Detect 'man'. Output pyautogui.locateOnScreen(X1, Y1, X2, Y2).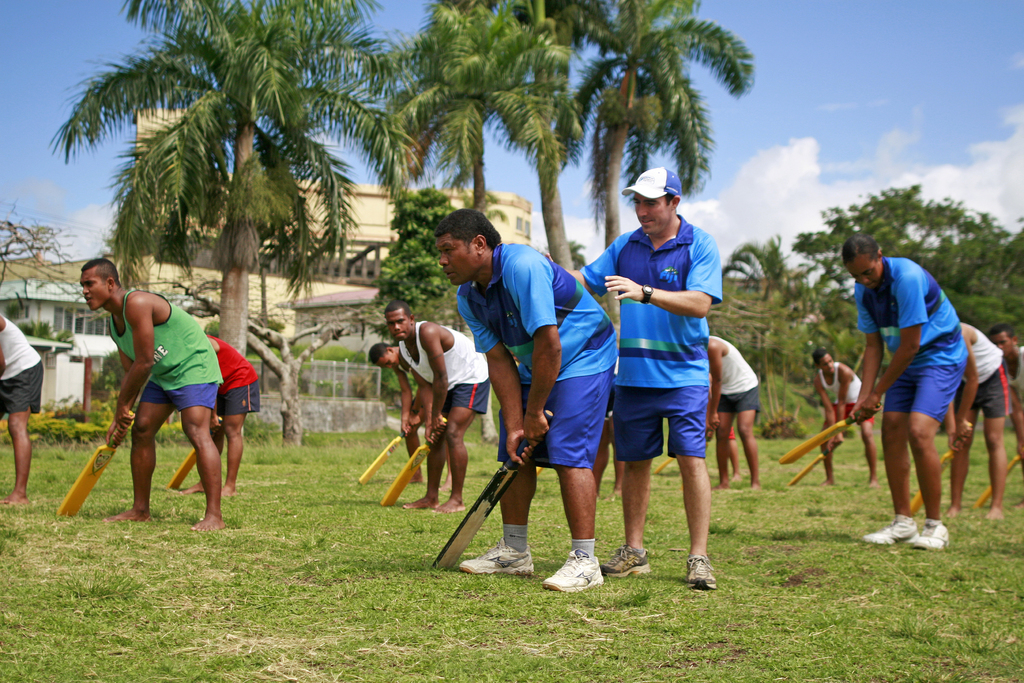
pyautogui.locateOnScreen(372, 340, 468, 491).
